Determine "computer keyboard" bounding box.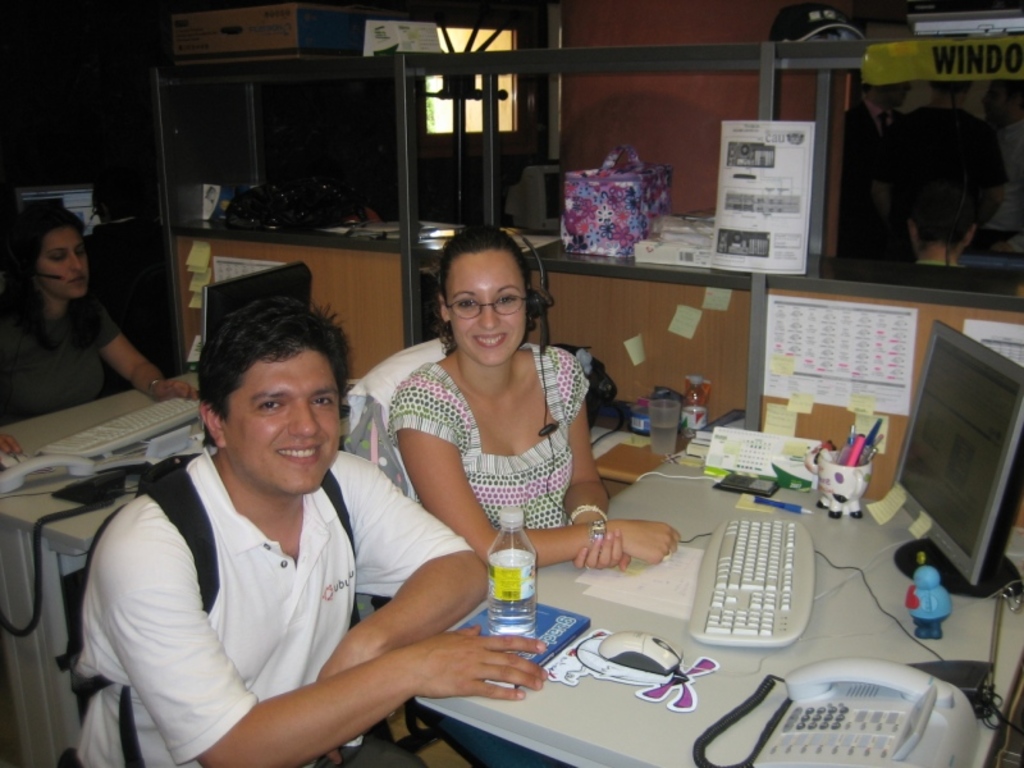
Determined: rect(31, 392, 197, 454).
